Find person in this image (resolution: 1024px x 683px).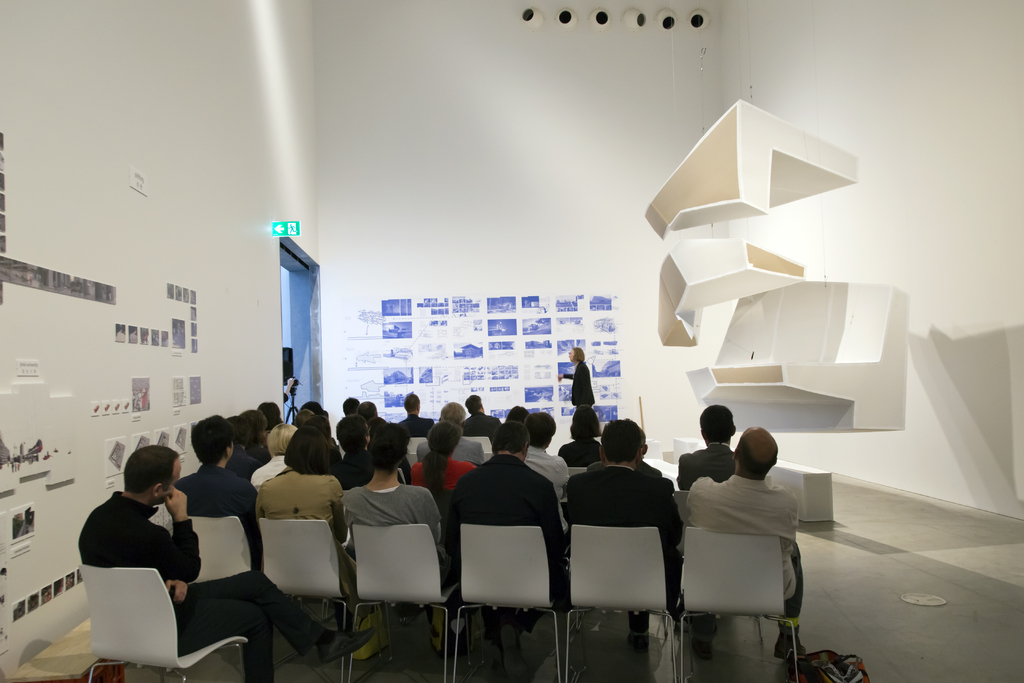
locate(77, 448, 373, 682).
